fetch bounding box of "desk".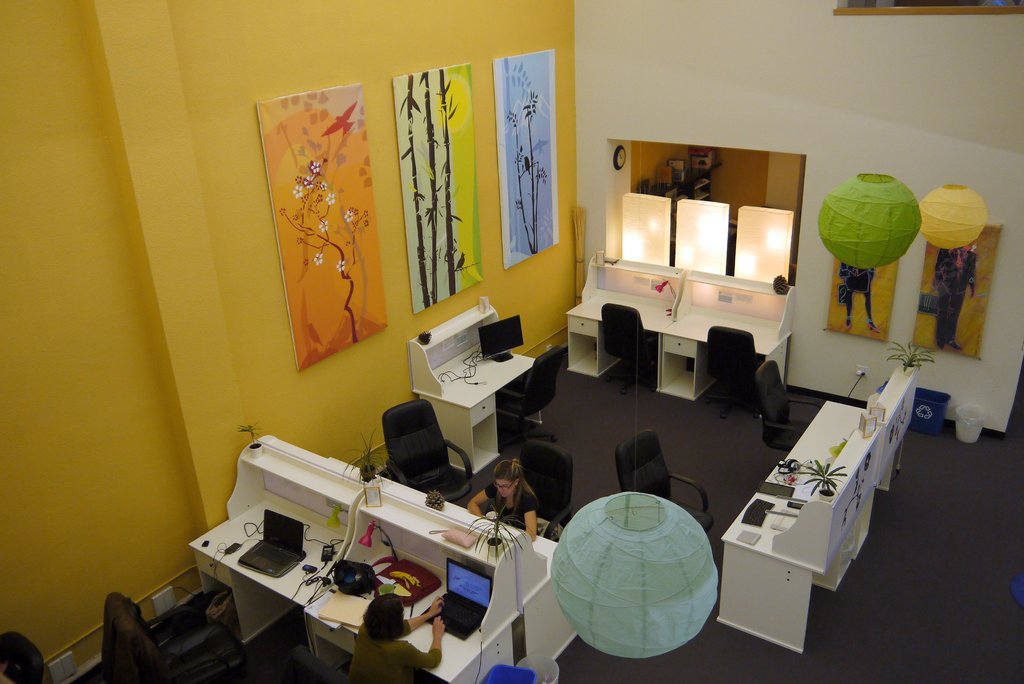
Bbox: x1=403, y1=300, x2=531, y2=478.
